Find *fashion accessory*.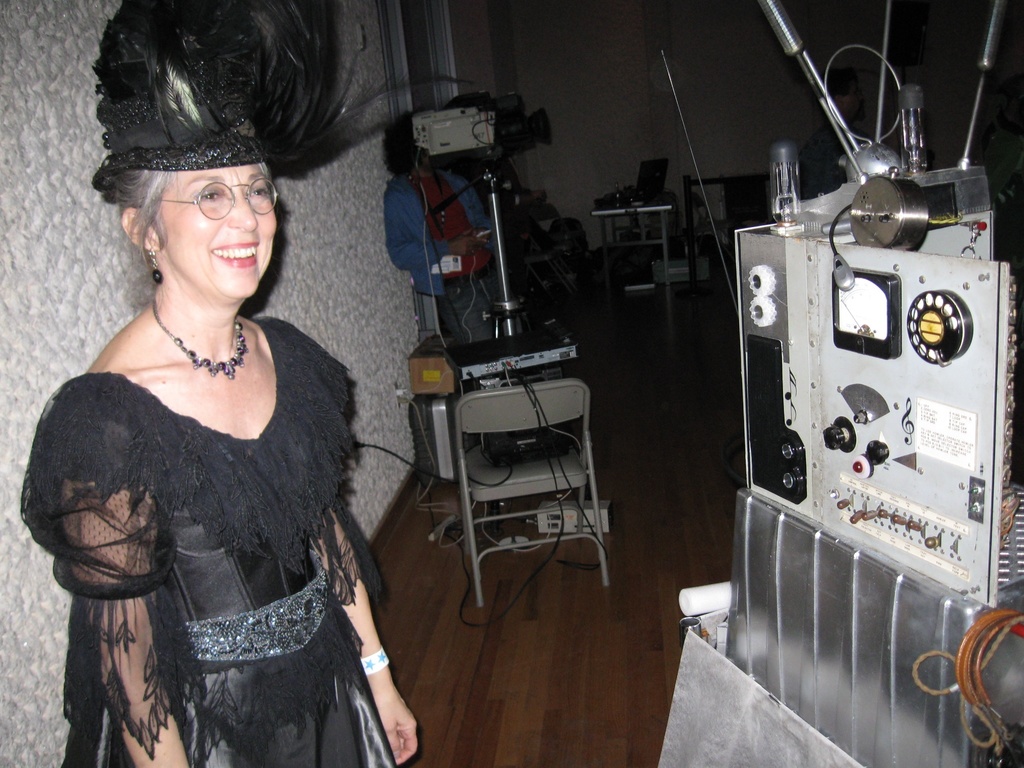
bbox=(91, 0, 486, 183).
